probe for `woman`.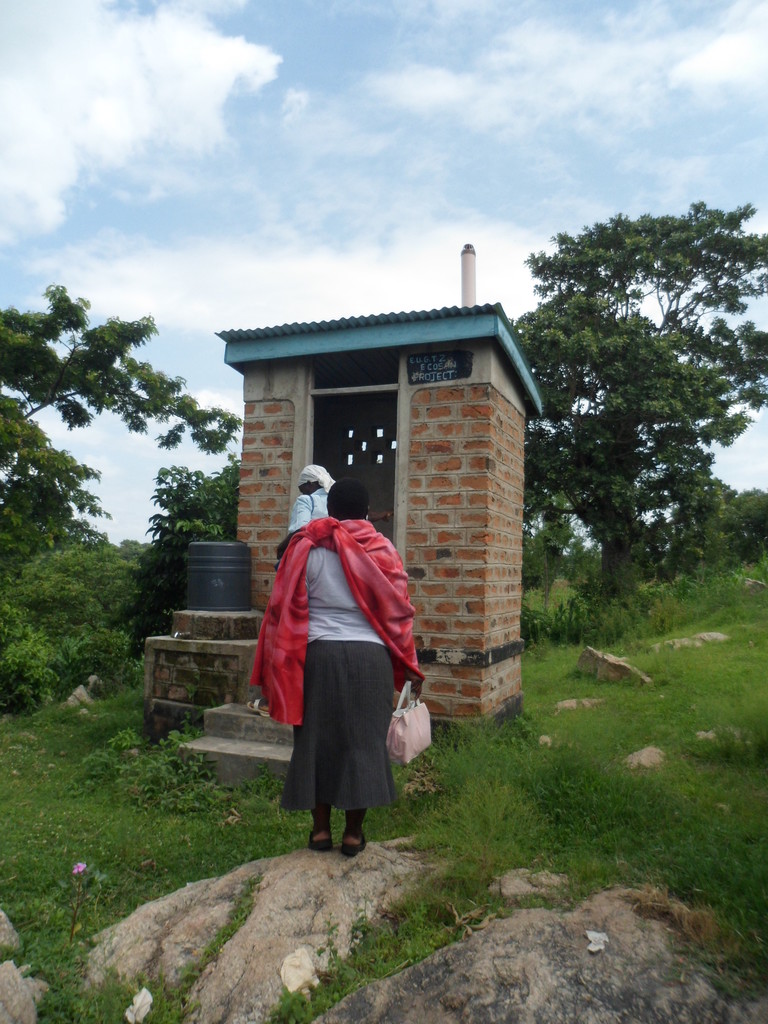
Probe result: (255, 492, 429, 863).
